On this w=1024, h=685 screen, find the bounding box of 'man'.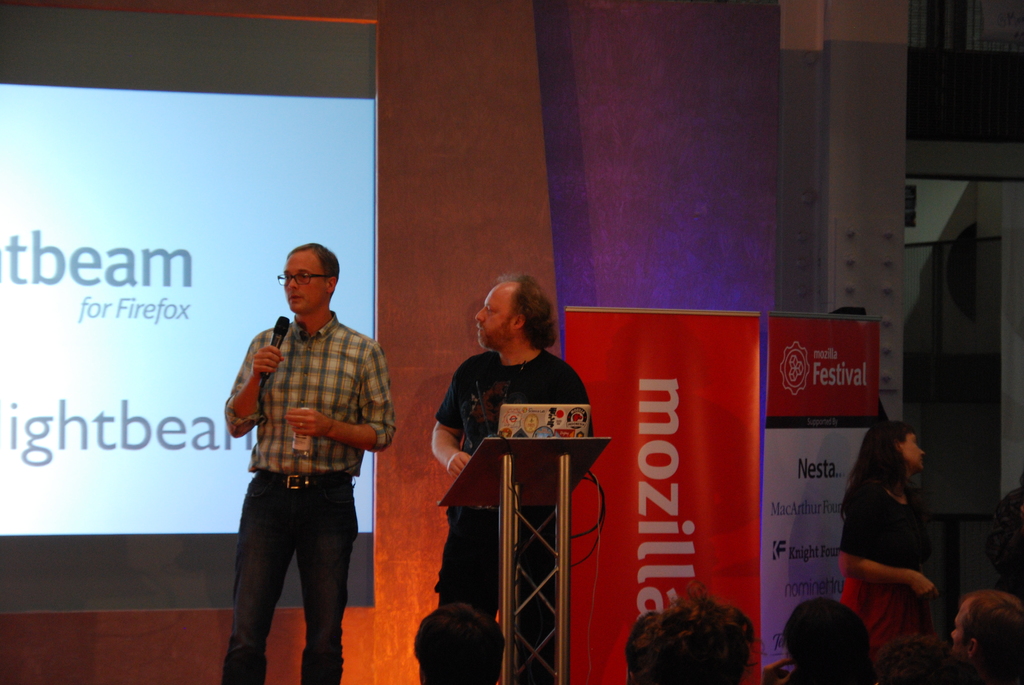
Bounding box: bbox=[953, 590, 1023, 684].
